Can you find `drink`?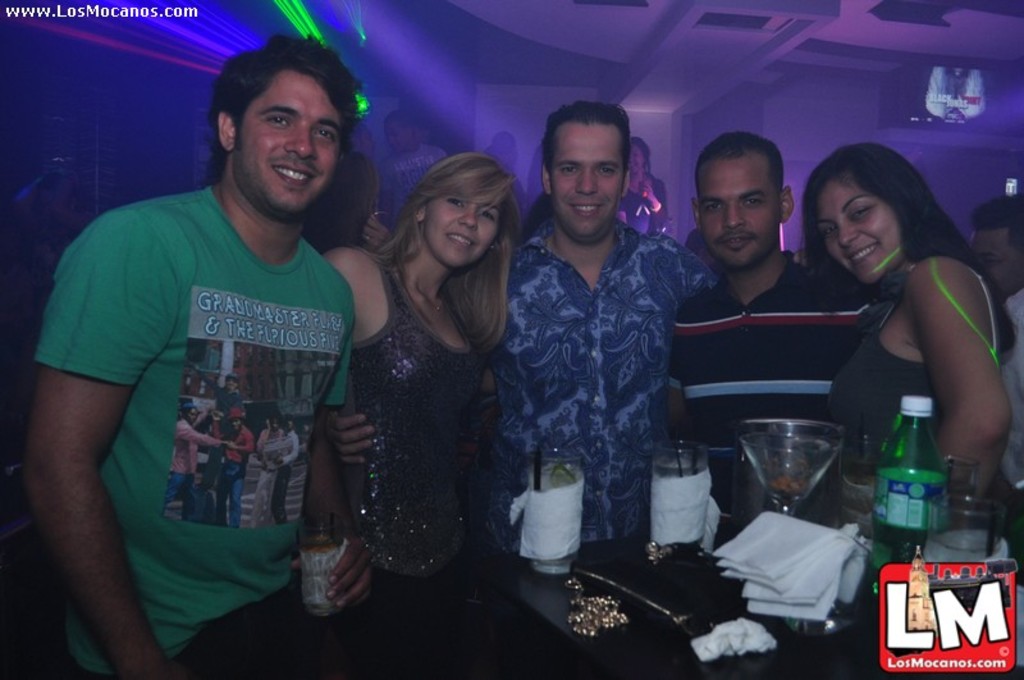
Yes, bounding box: BBox(655, 460, 708, 542).
